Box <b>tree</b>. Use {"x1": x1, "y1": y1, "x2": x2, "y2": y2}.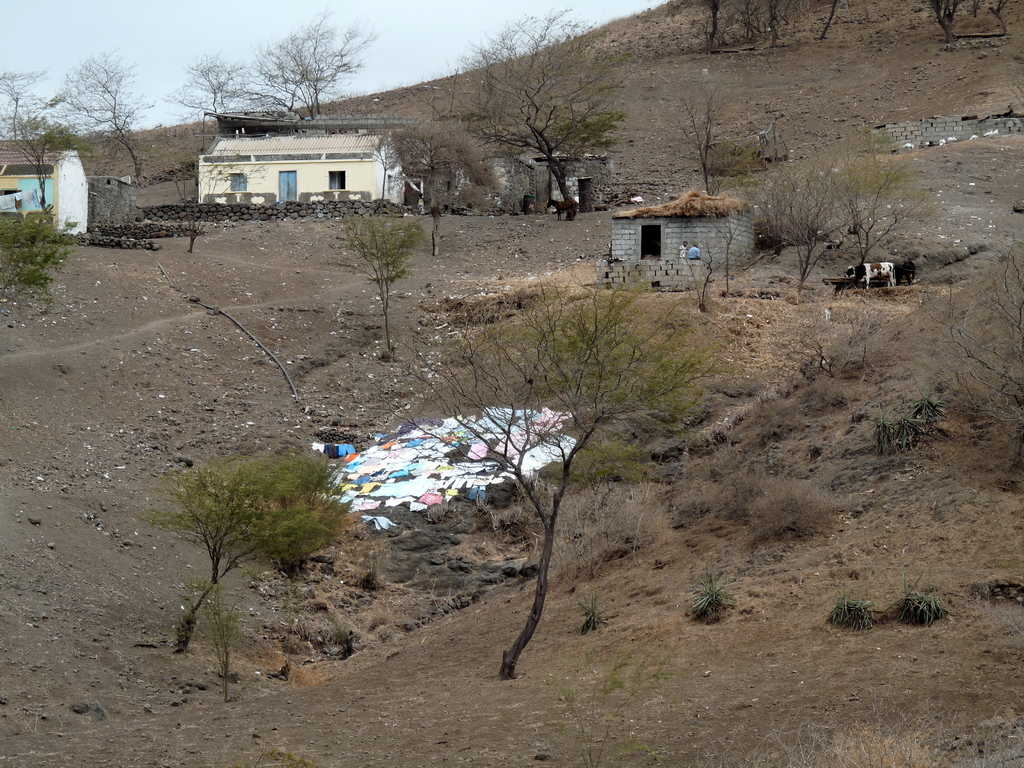
{"x1": 164, "y1": 63, "x2": 299, "y2": 119}.
